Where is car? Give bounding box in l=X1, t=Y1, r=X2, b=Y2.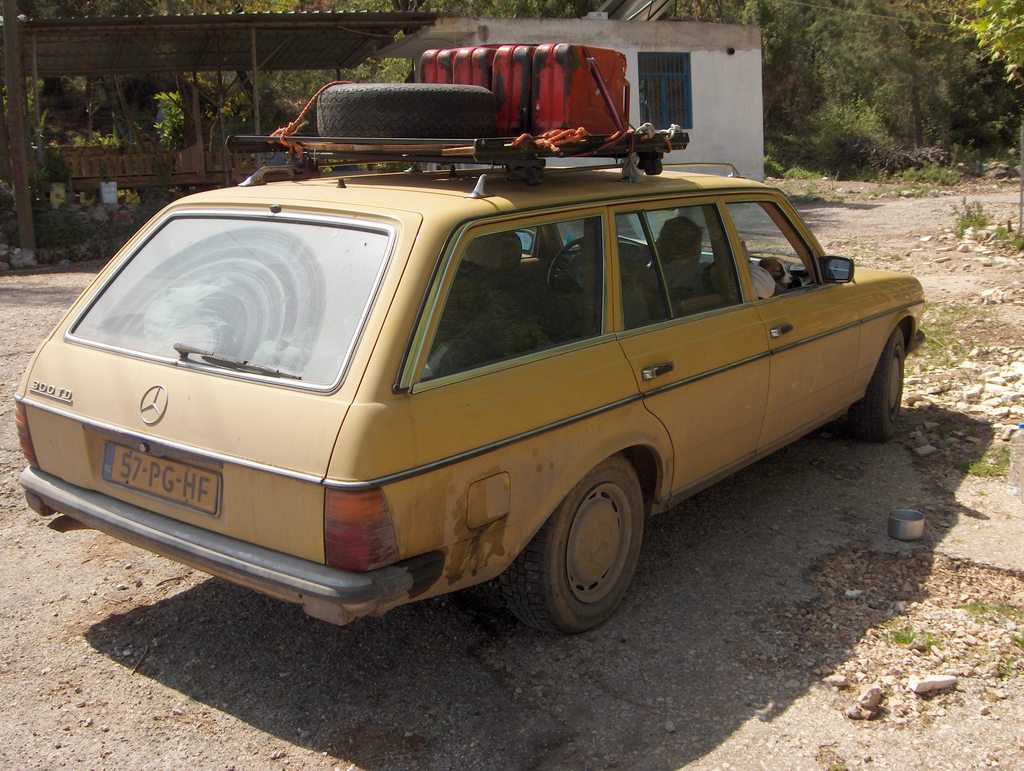
l=13, t=135, r=924, b=638.
